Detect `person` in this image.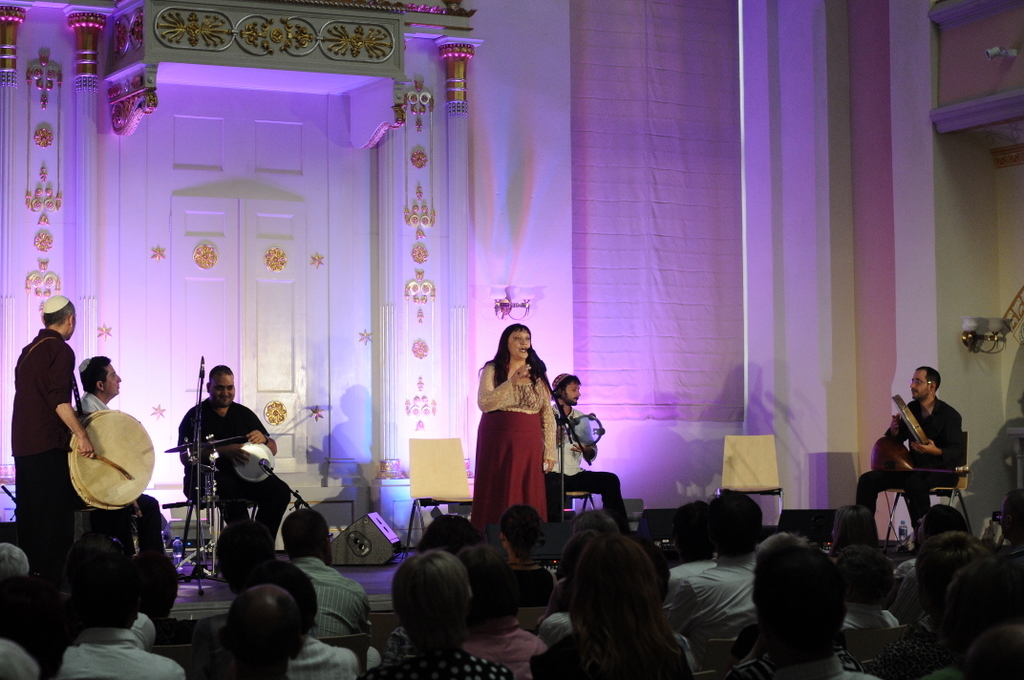
Detection: left=178, top=364, right=289, bottom=555.
